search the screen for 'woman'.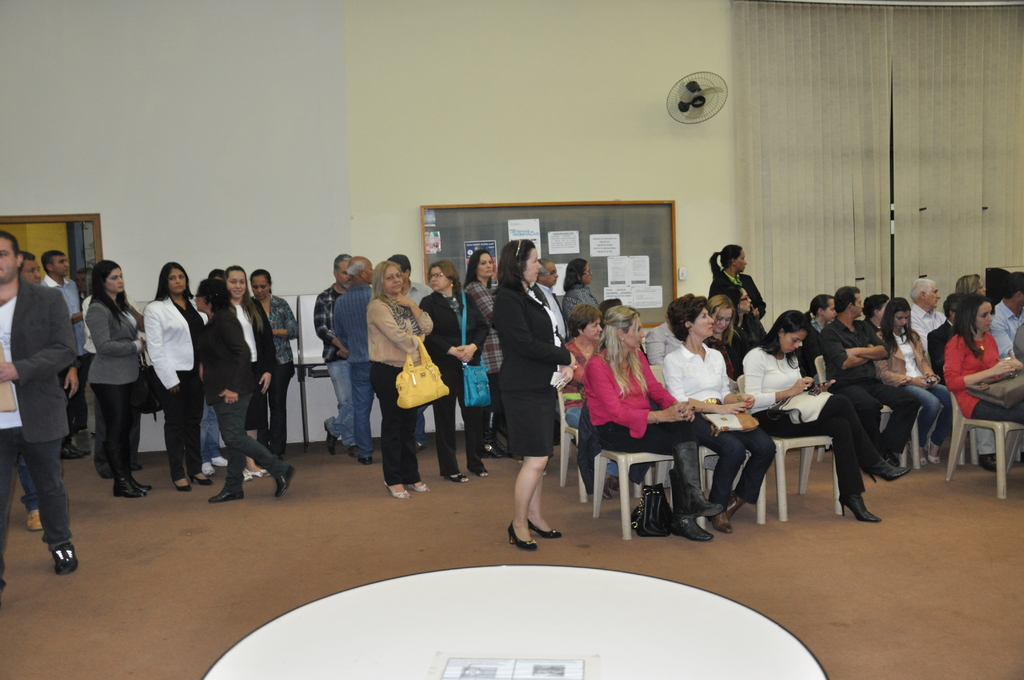
Found at 661/291/776/535.
